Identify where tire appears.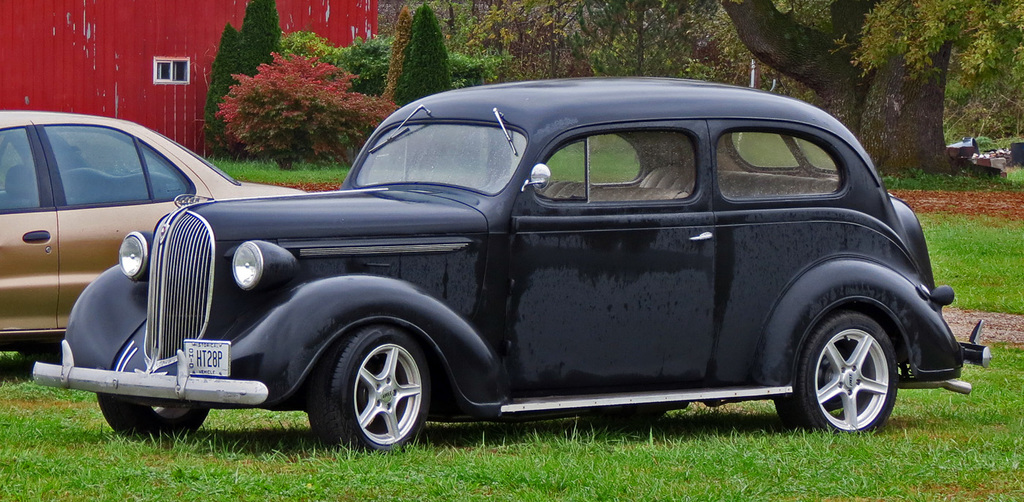
Appears at <box>101,392,219,440</box>.
